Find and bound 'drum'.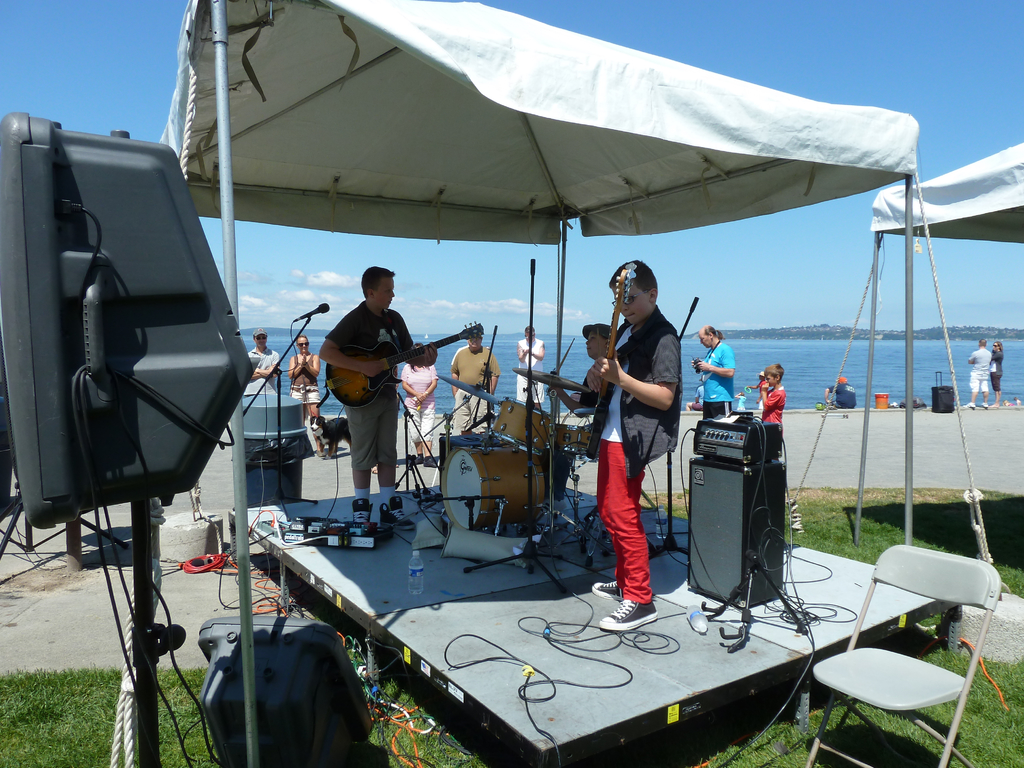
Bound: region(438, 446, 554, 528).
